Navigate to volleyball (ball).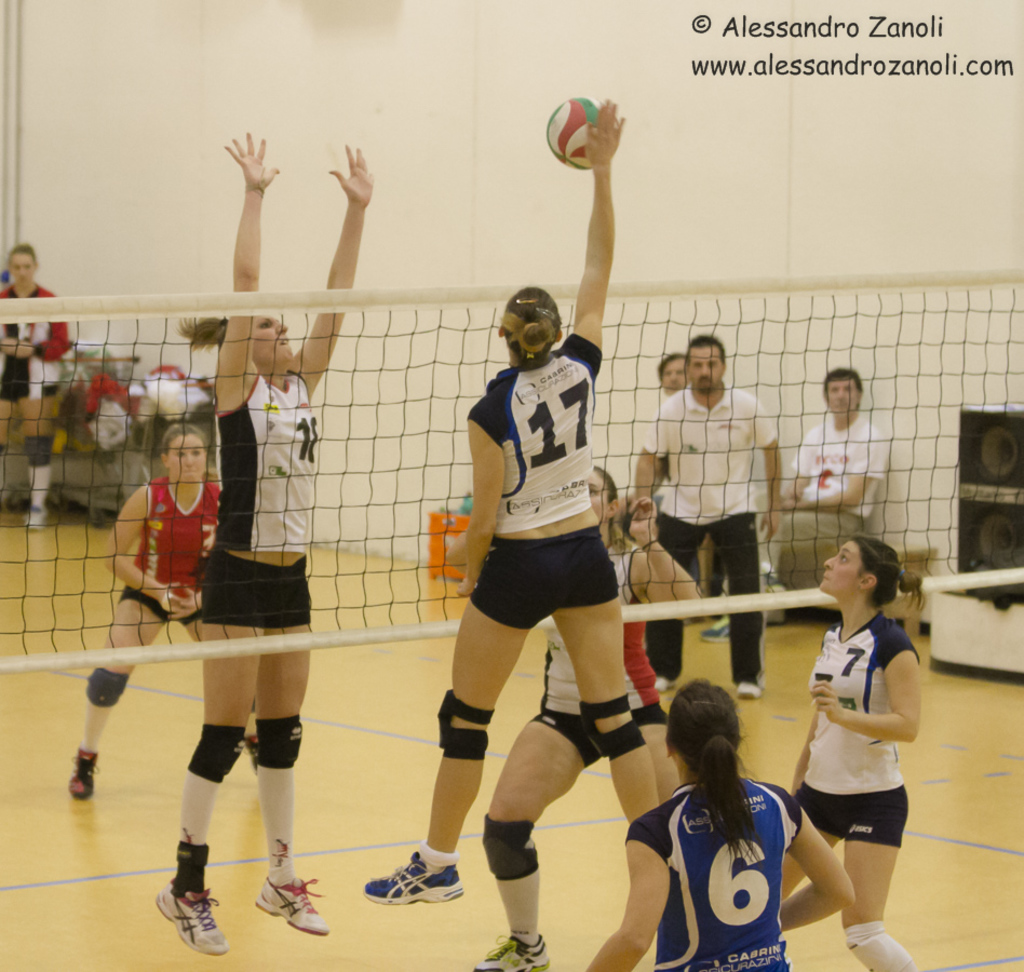
Navigation target: <region>542, 93, 621, 167</region>.
